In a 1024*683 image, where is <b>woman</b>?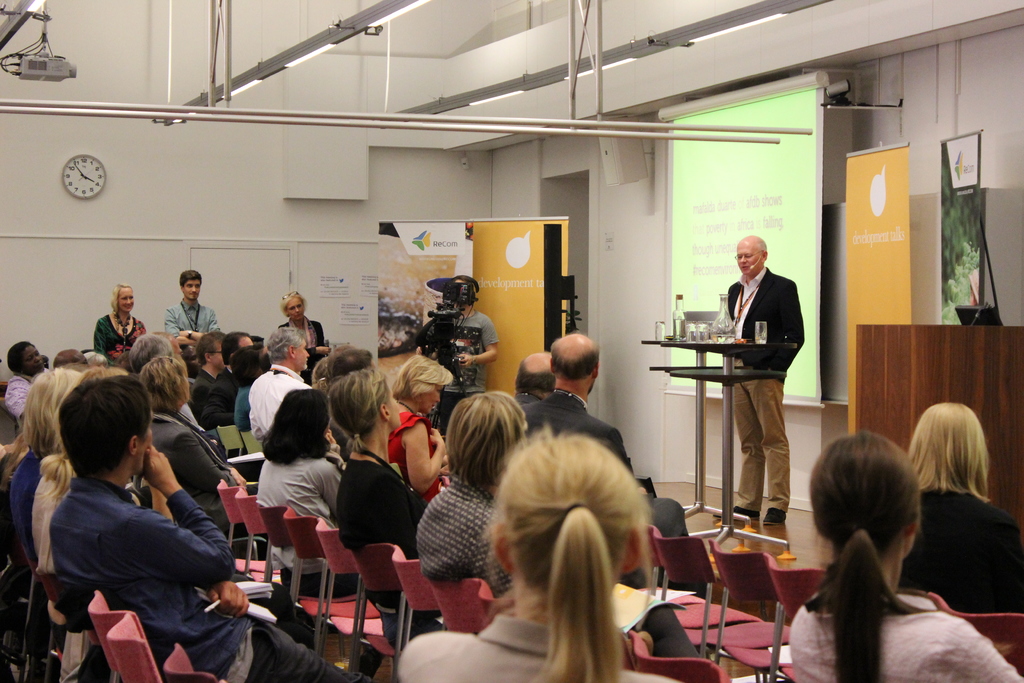
rect(137, 357, 278, 564).
